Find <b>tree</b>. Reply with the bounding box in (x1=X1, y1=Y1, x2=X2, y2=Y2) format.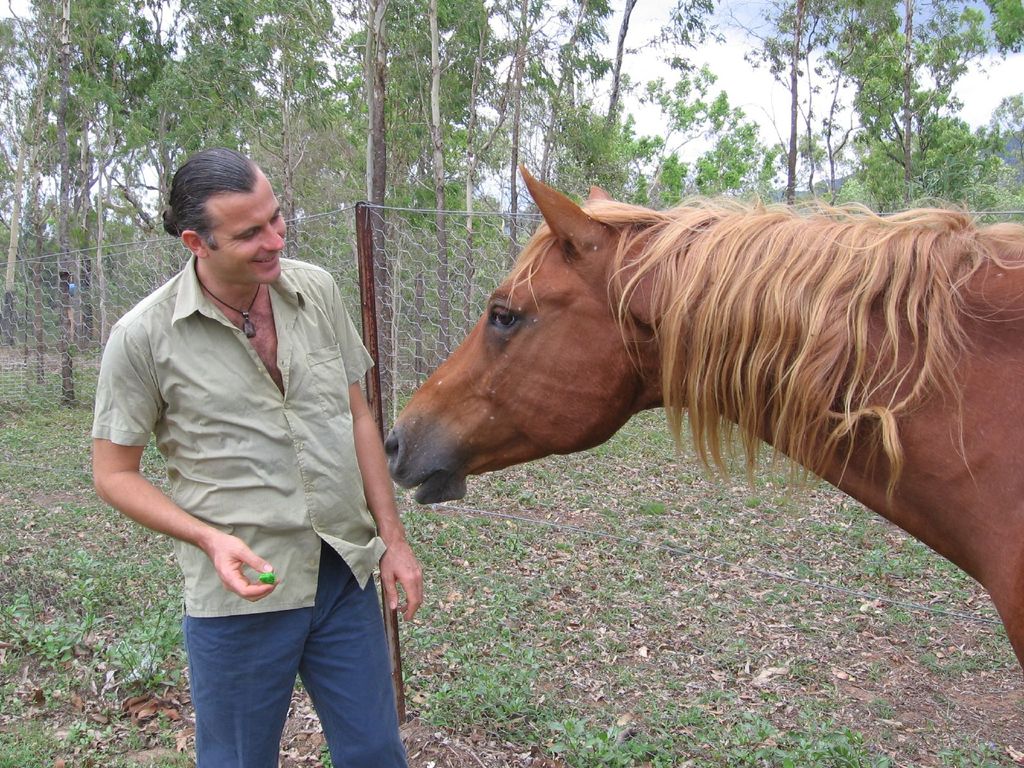
(x1=543, y1=0, x2=652, y2=191).
